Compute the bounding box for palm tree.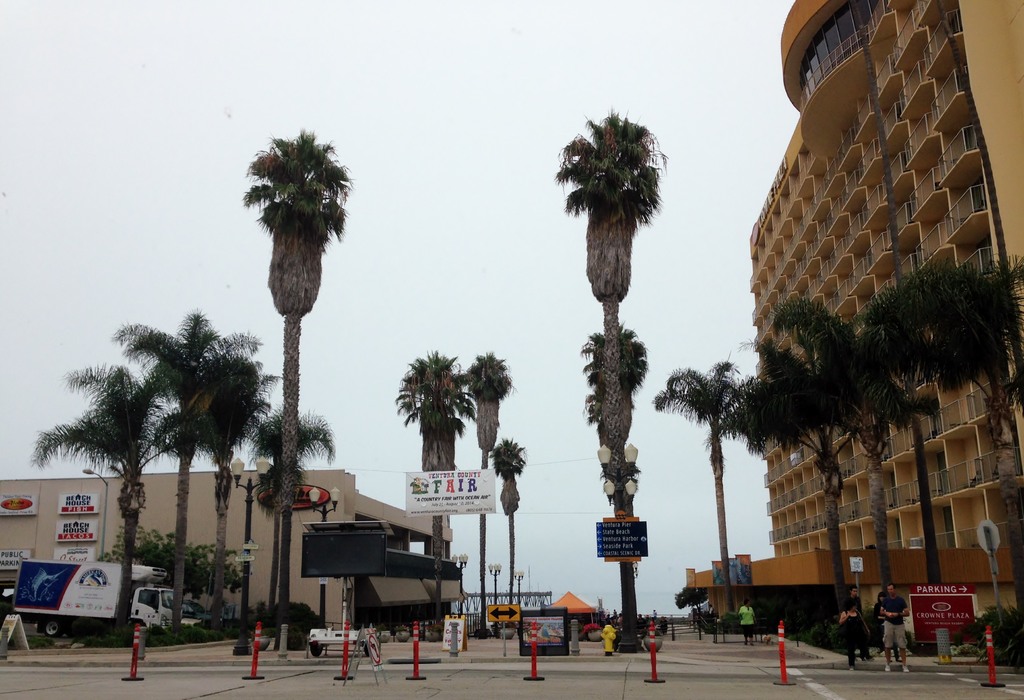
650, 353, 756, 564.
